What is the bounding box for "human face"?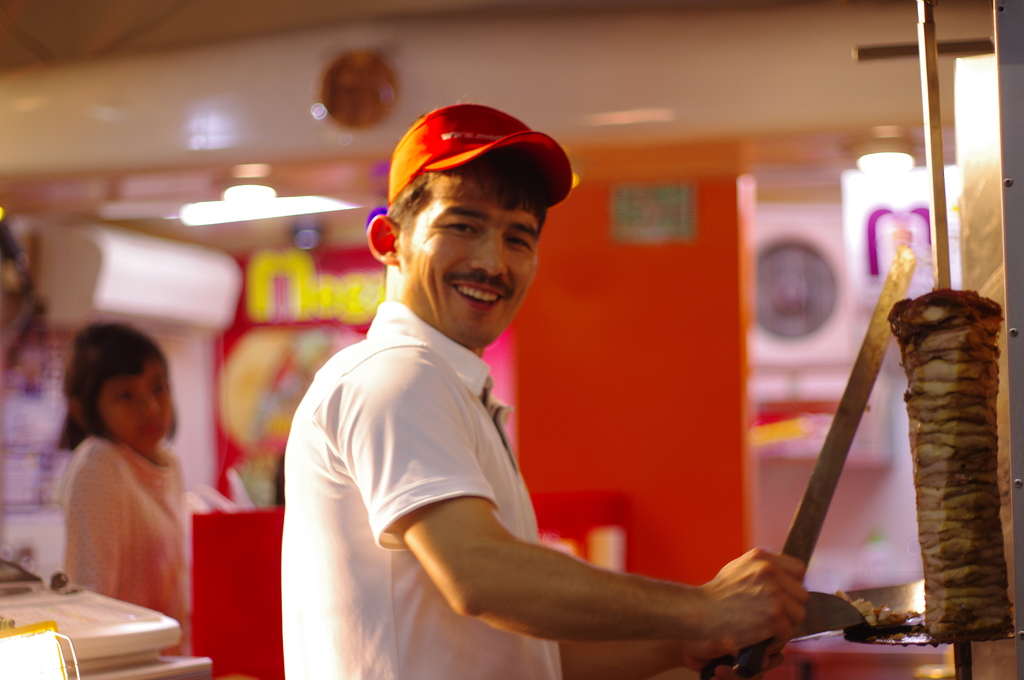
x1=104 y1=364 x2=170 y2=448.
